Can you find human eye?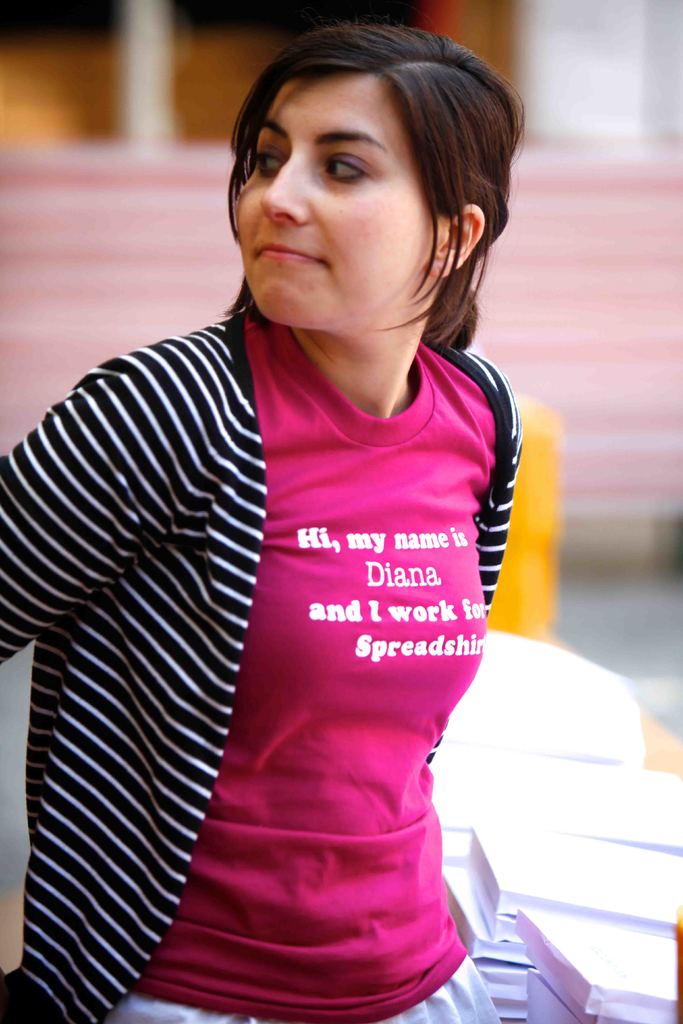
Yes, bounding box: 308,120,399,185.
